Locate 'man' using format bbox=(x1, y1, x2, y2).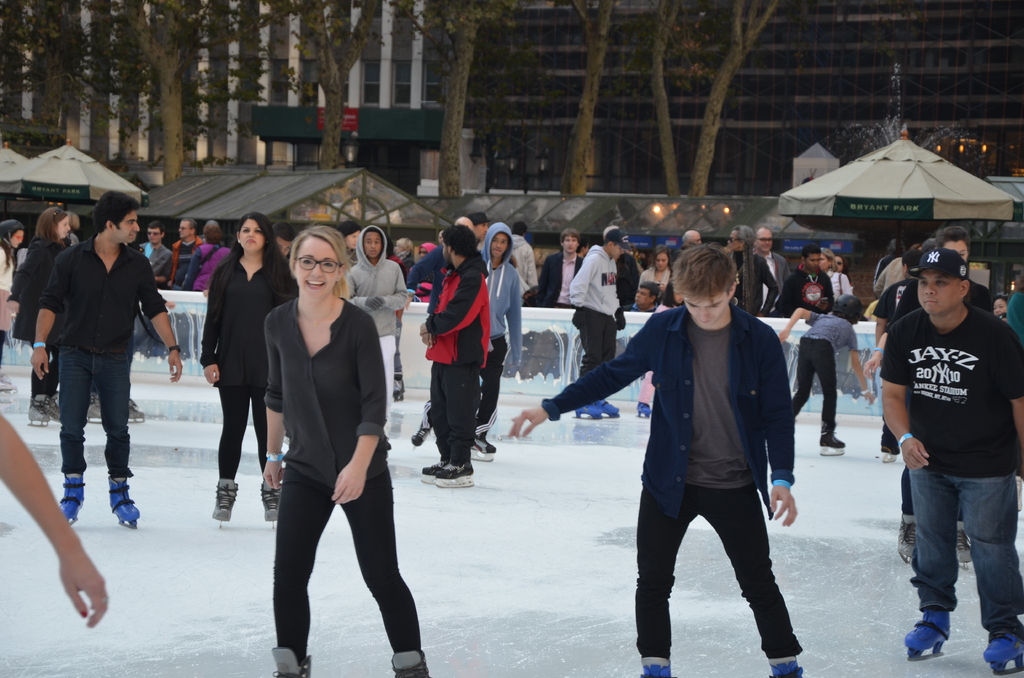
bbox=(728, 223, 780, 310).
